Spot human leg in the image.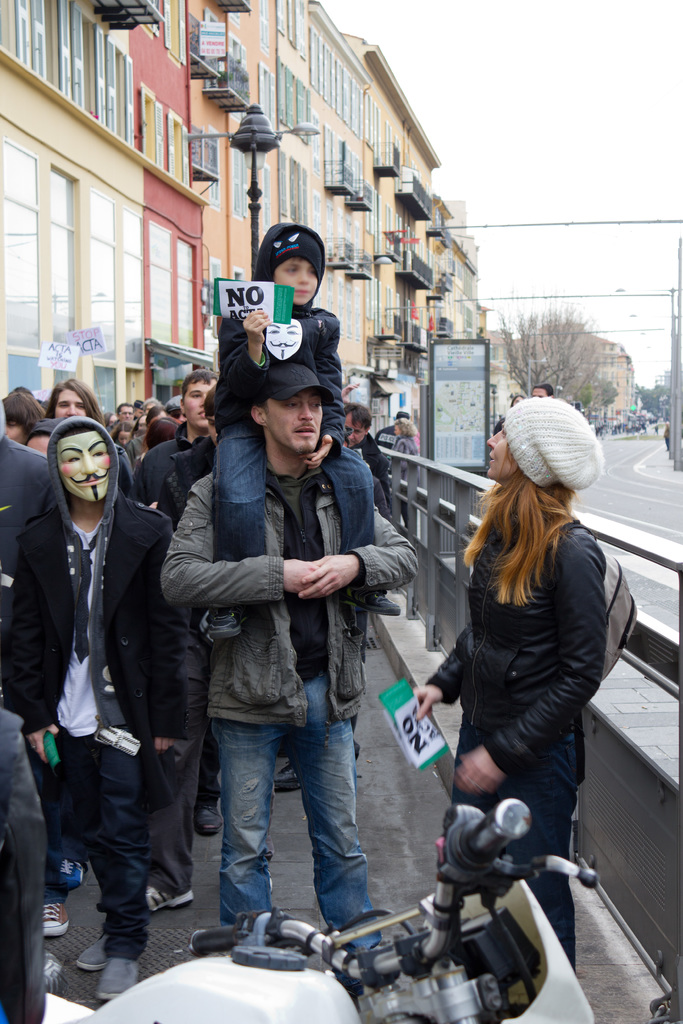
human leg found at select_region(222, 722, 277, 927).
